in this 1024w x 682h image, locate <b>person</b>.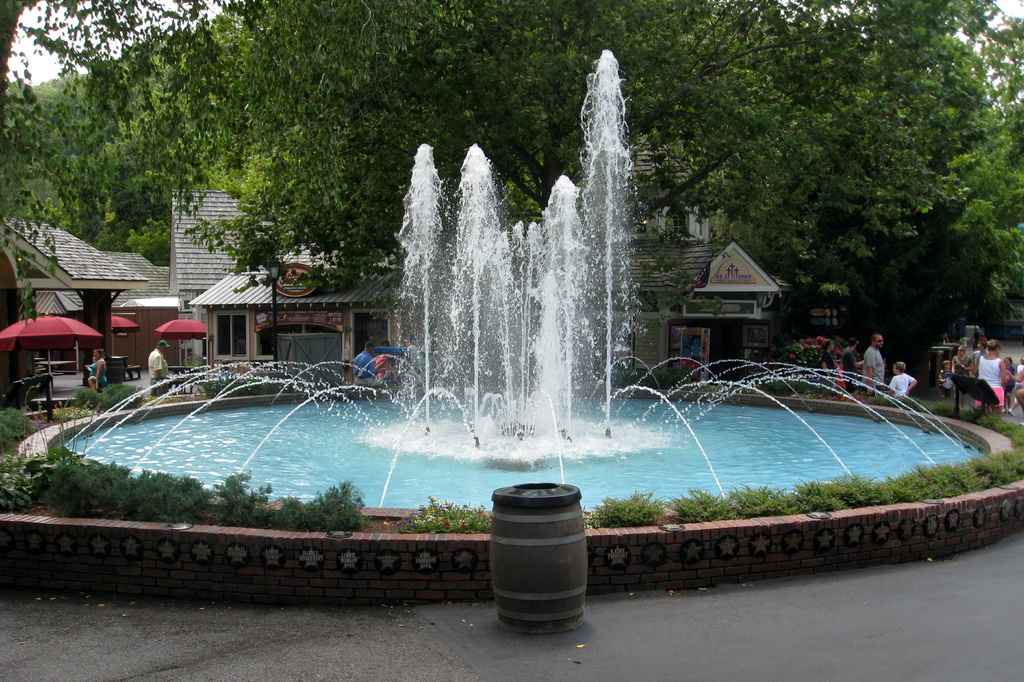
Bounding box: bbox(141, 335, 168, 395).
